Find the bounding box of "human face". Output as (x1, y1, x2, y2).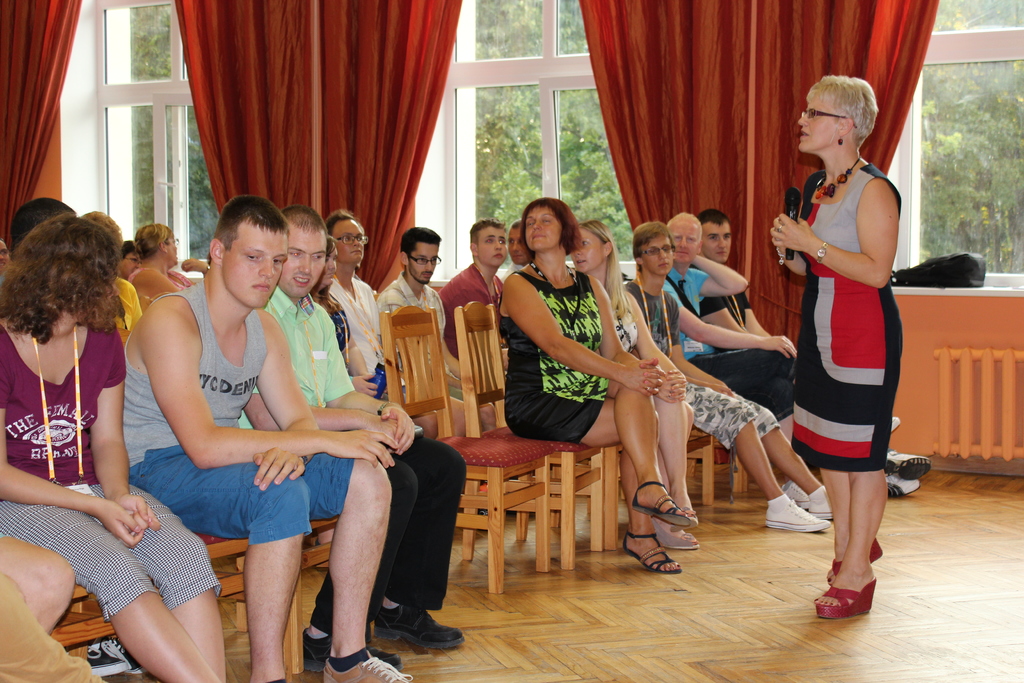
(701, 229, 731, 266).
